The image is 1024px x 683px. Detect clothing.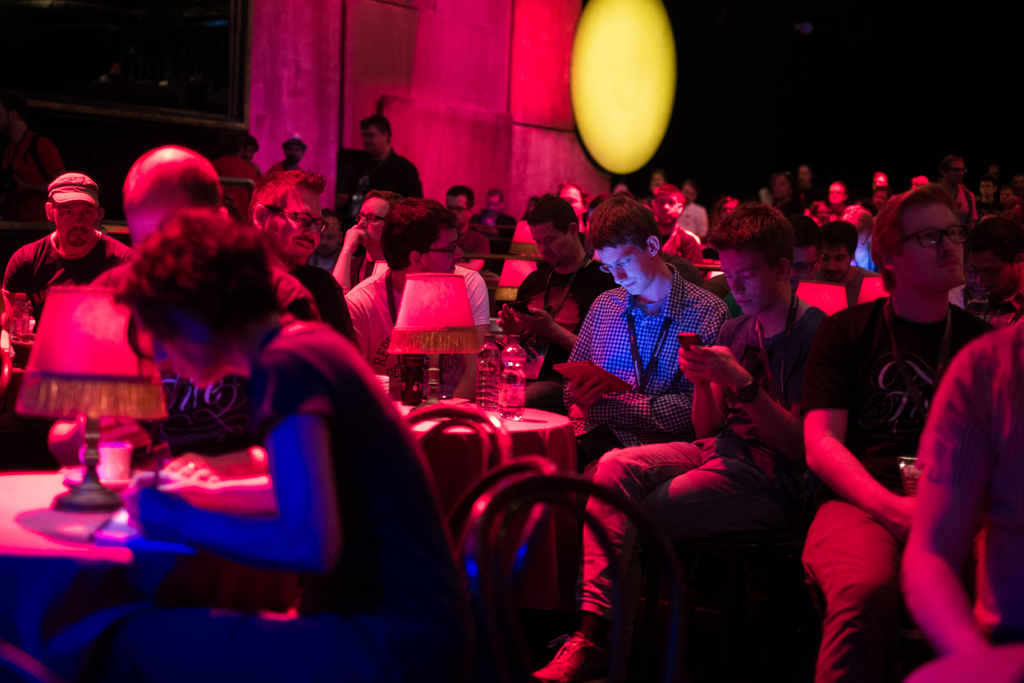
Detection: 556,260,738,469.
